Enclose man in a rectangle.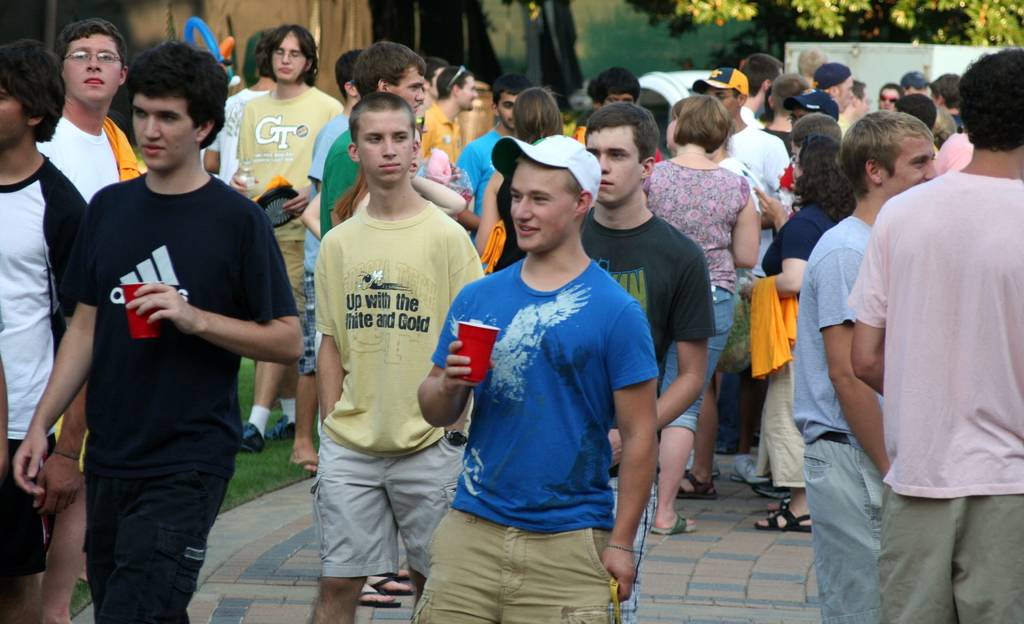
locate(15, 33, 305, 623).
